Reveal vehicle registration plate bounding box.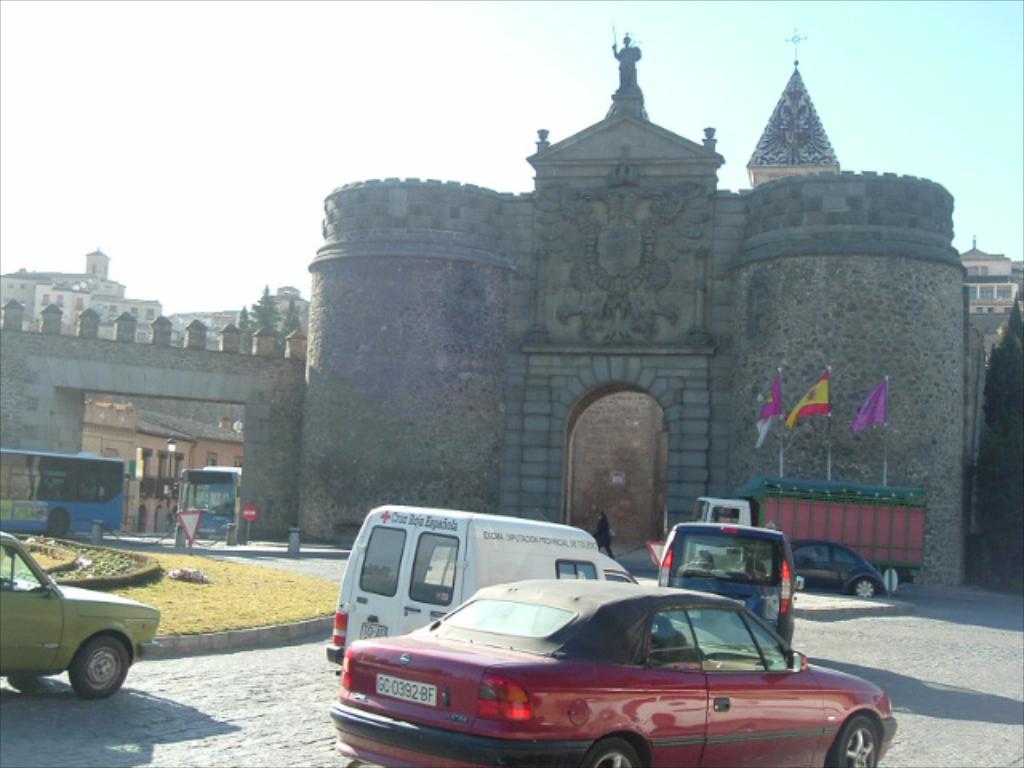
Revealed: bbox=[376, 672, 438, 706].
